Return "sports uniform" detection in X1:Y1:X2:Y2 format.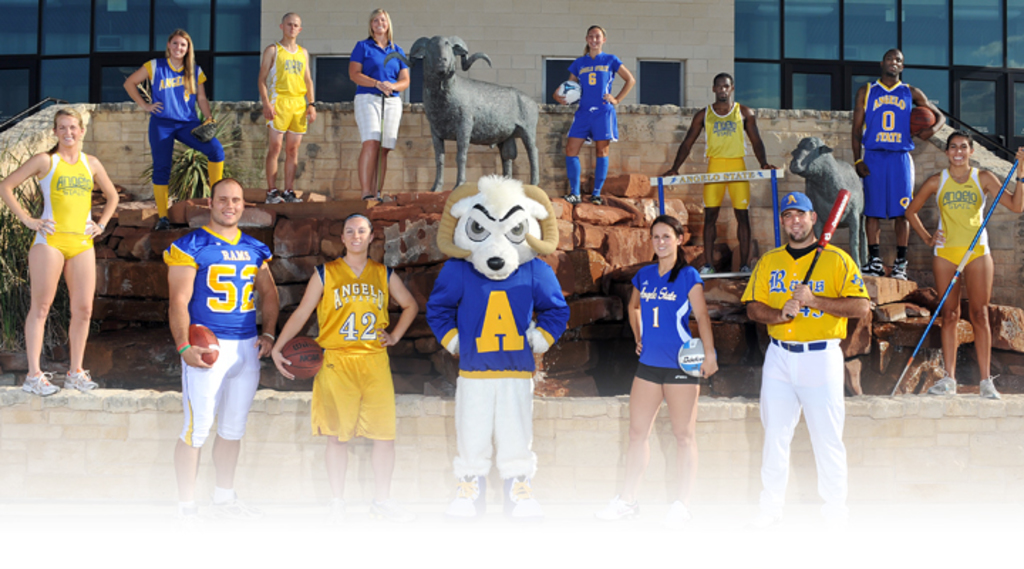
572:54:623:202.
